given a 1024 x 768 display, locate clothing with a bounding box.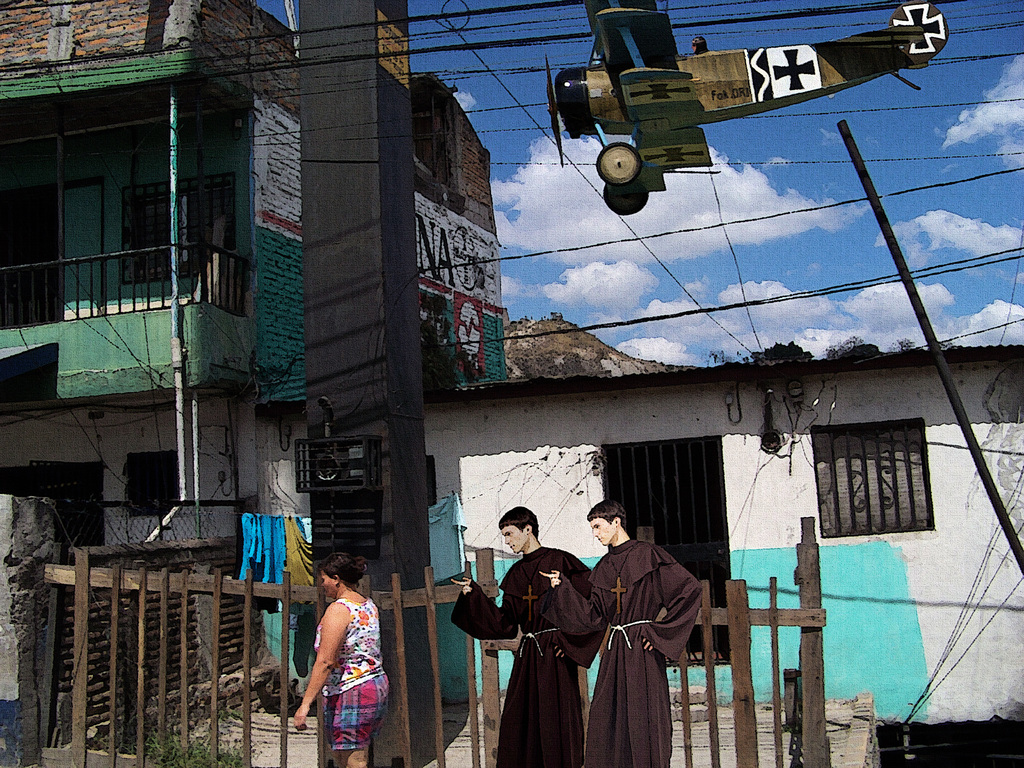
Located: [554, 535, 703, 767].
